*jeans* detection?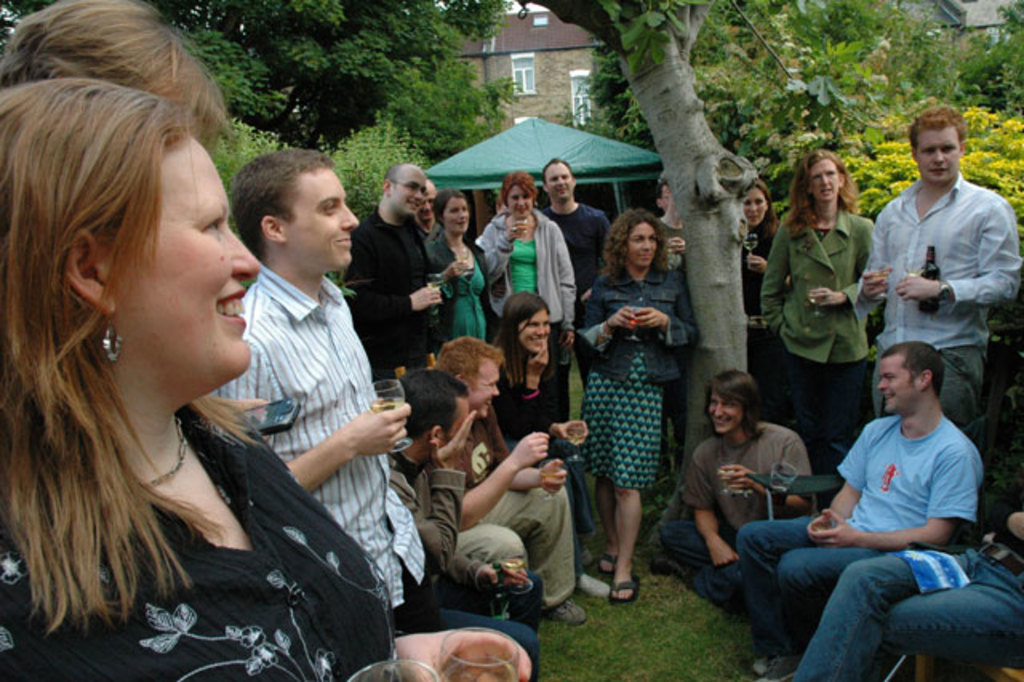
797/541/1021/672
